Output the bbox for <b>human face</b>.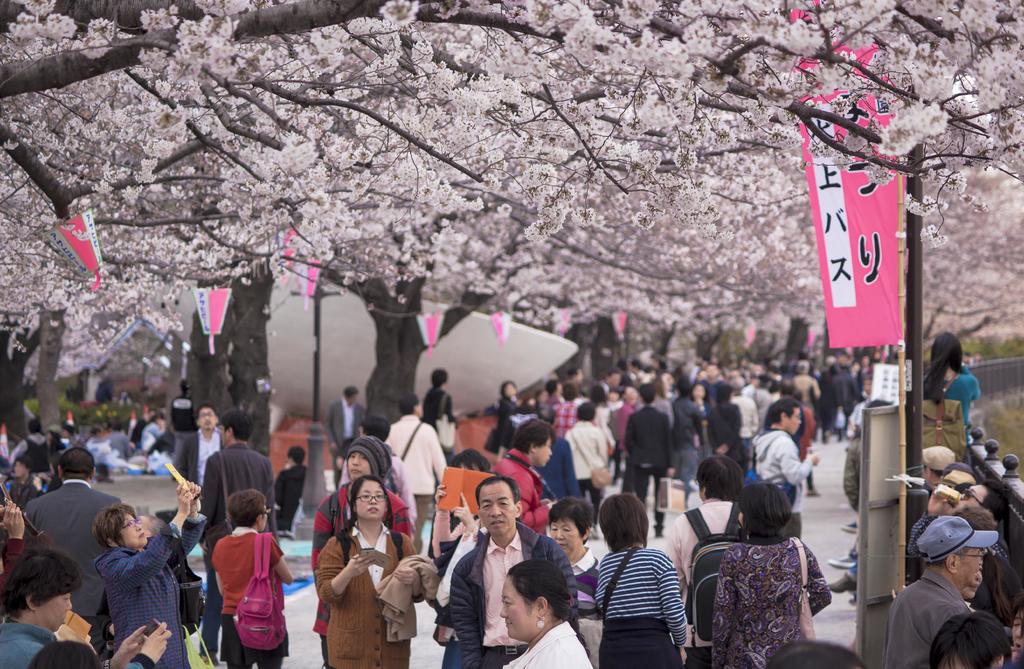
(x1=477, y1=486, x2=519, y2=535).
